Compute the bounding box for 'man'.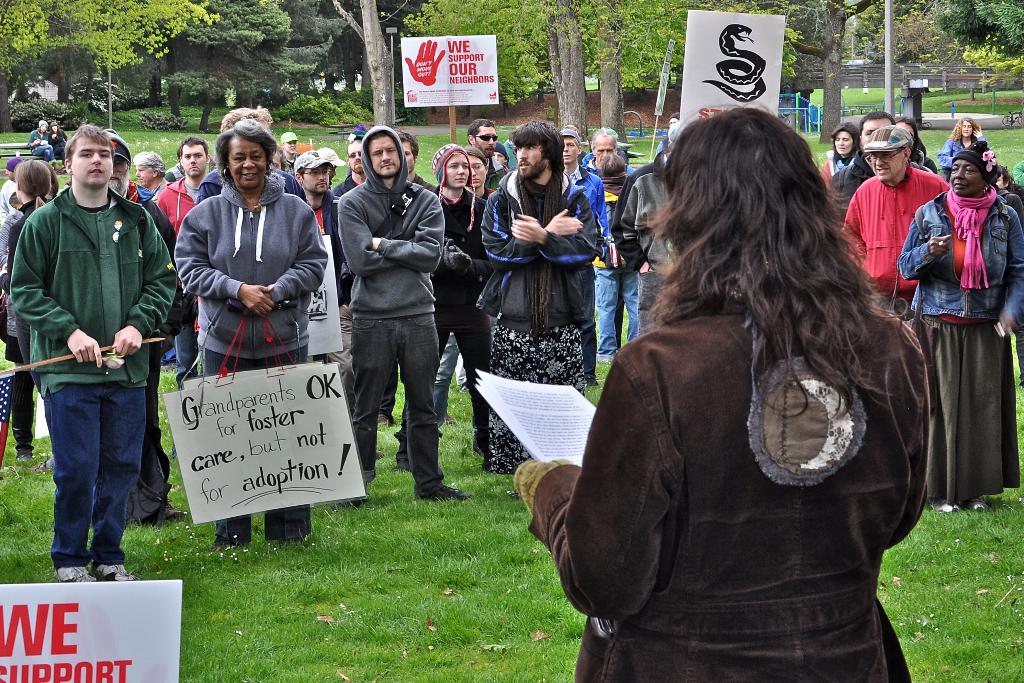
[x1=823, y1=109, x2=927, y2=231].
